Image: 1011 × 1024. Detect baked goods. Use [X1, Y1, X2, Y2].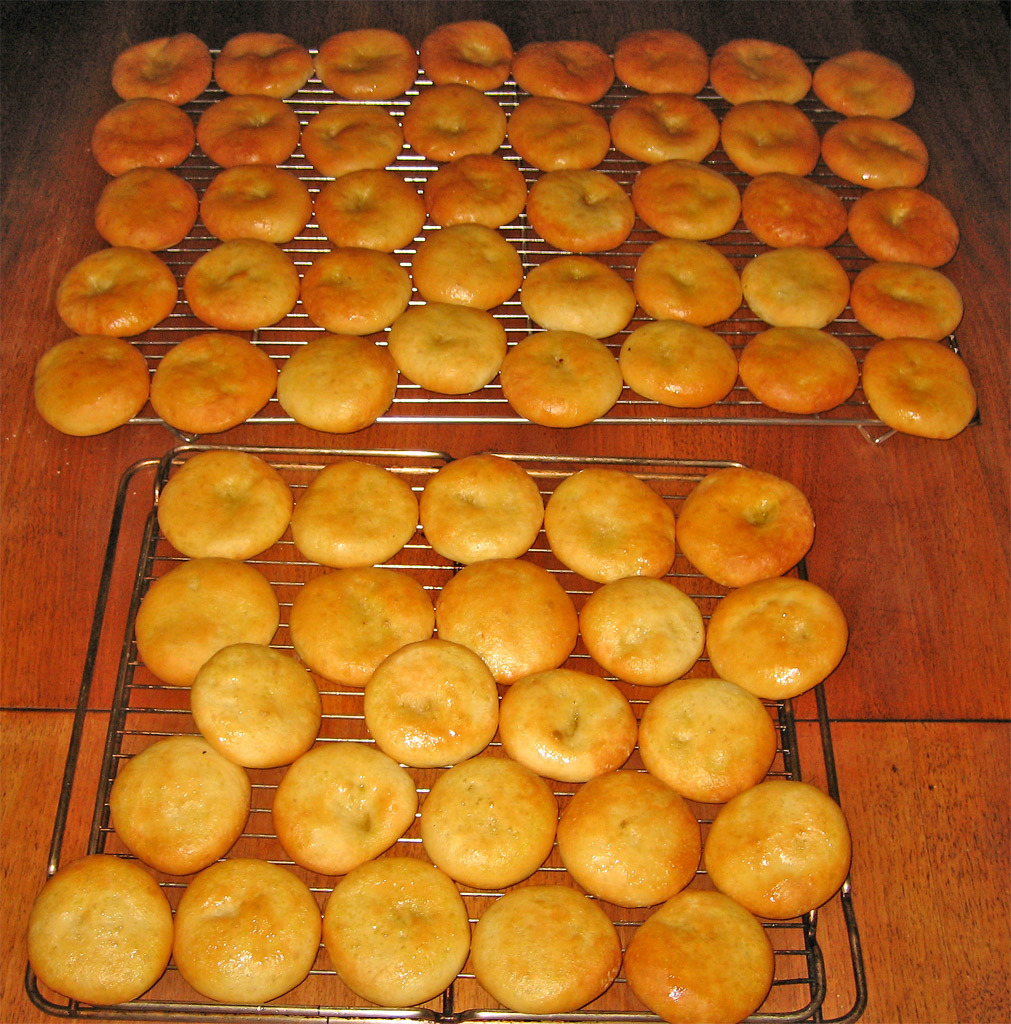
[423, 20, 515, 91].
